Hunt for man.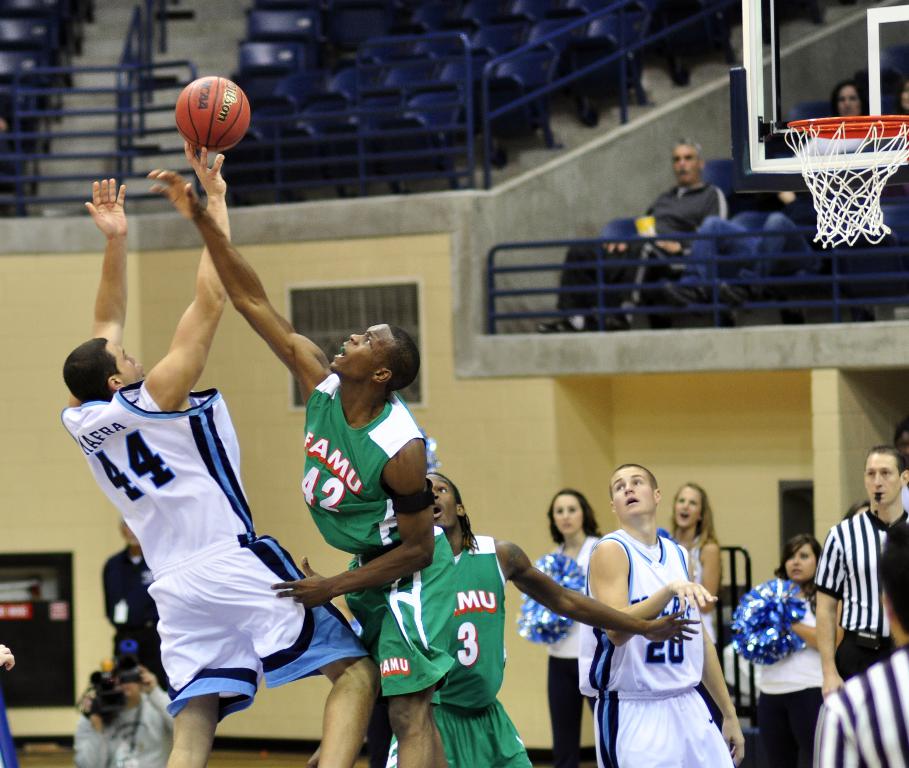
Hunted down at box(386, 468, 699, 767).
